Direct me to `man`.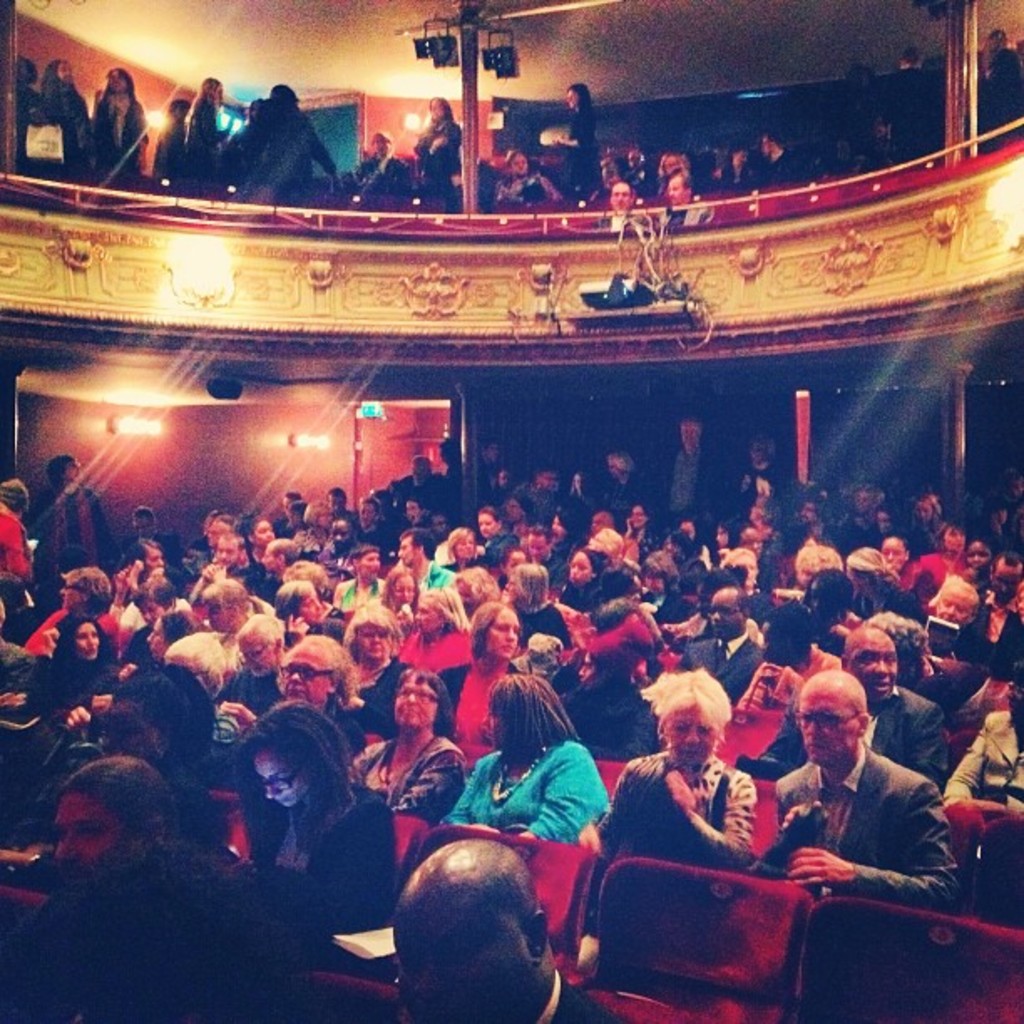
Direction: [646,410,721,532].
